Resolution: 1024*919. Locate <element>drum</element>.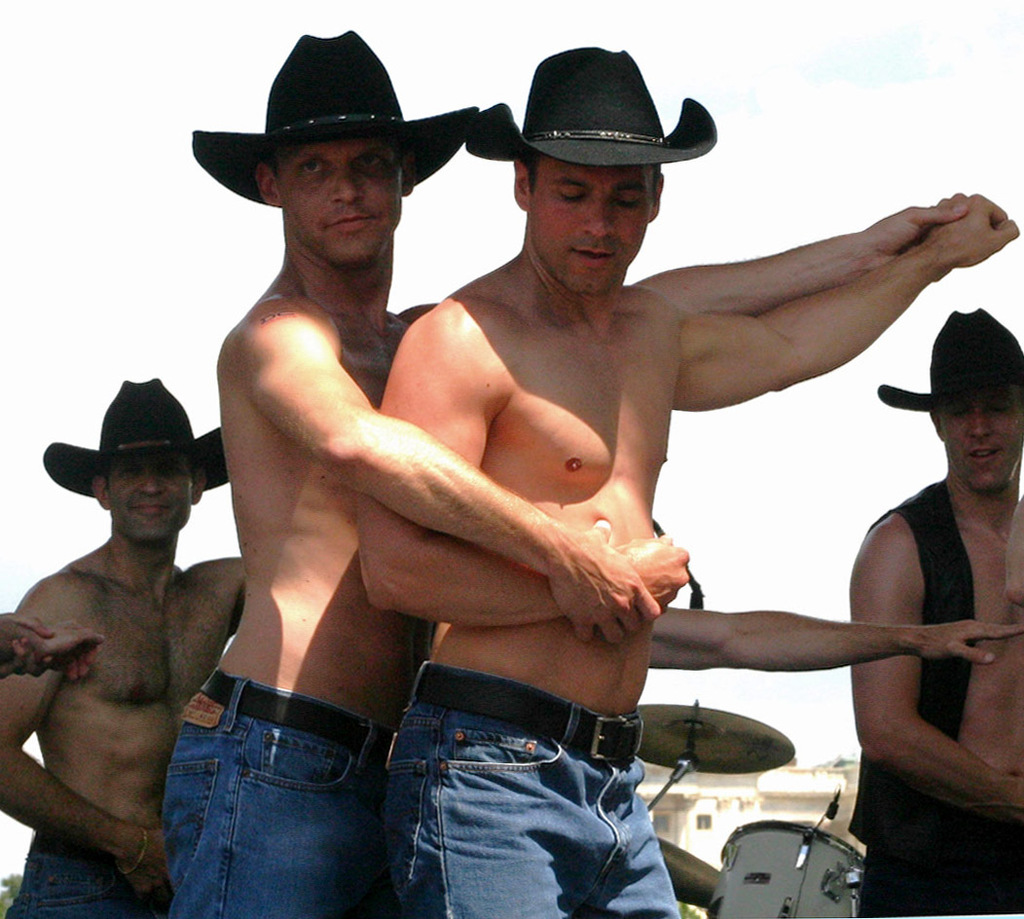
[left=712, top=826, right=868, bottom=911].
